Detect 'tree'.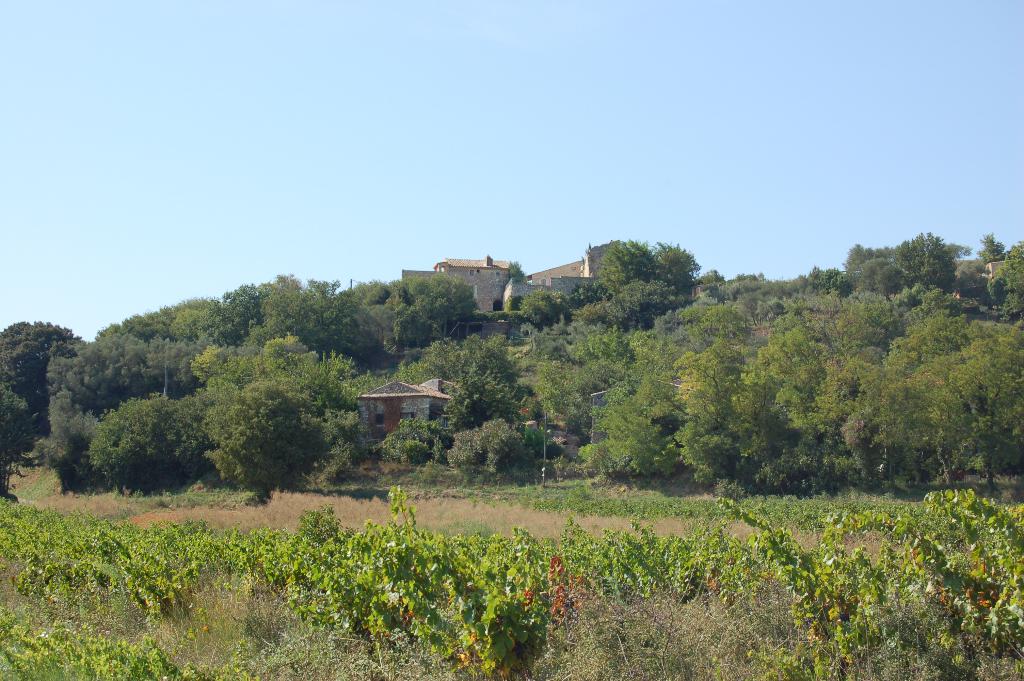
Detected at [left=593, top=227, right=701, bottom=291].
